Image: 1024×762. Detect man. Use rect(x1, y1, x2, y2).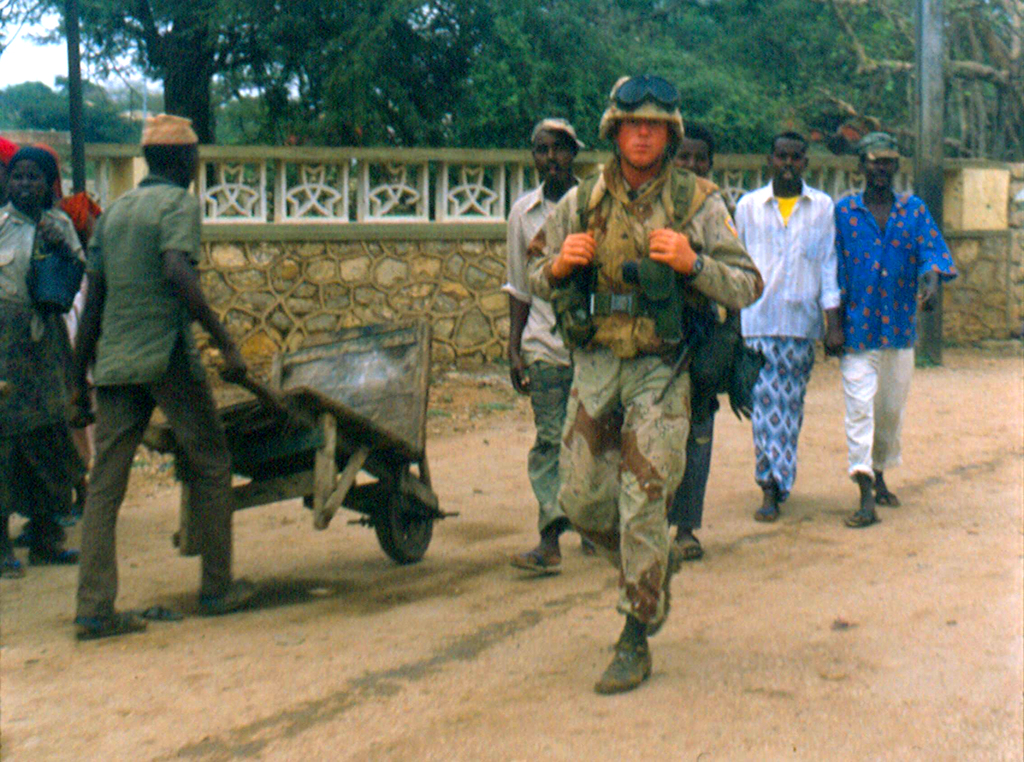
rect(503, 120, 591, 575).
